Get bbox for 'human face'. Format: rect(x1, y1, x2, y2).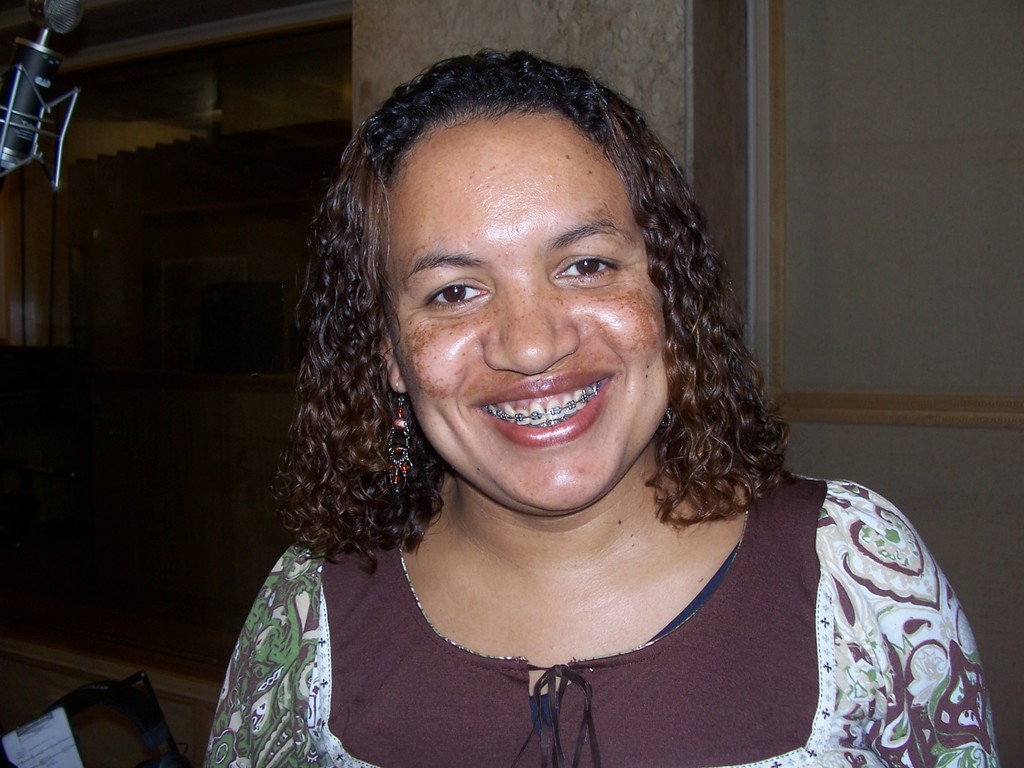
rect(390, 120, 678, 520).
